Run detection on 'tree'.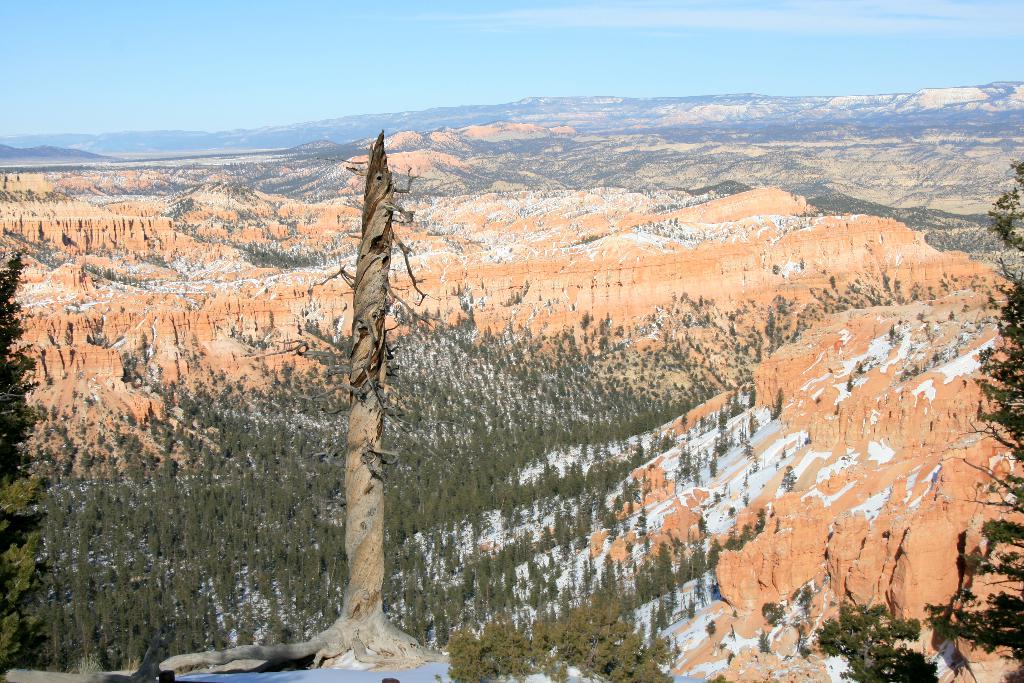
Result: box=[0, 245, 46, 673].
